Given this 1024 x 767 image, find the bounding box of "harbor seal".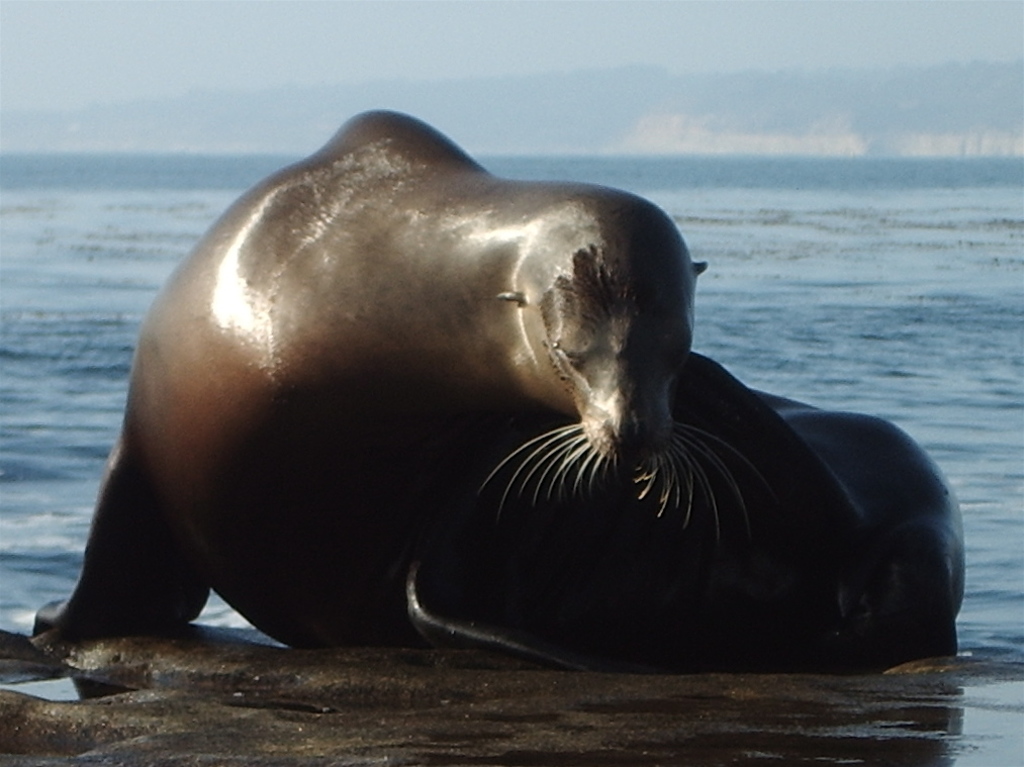
detection(74, 122, 749, 666).
